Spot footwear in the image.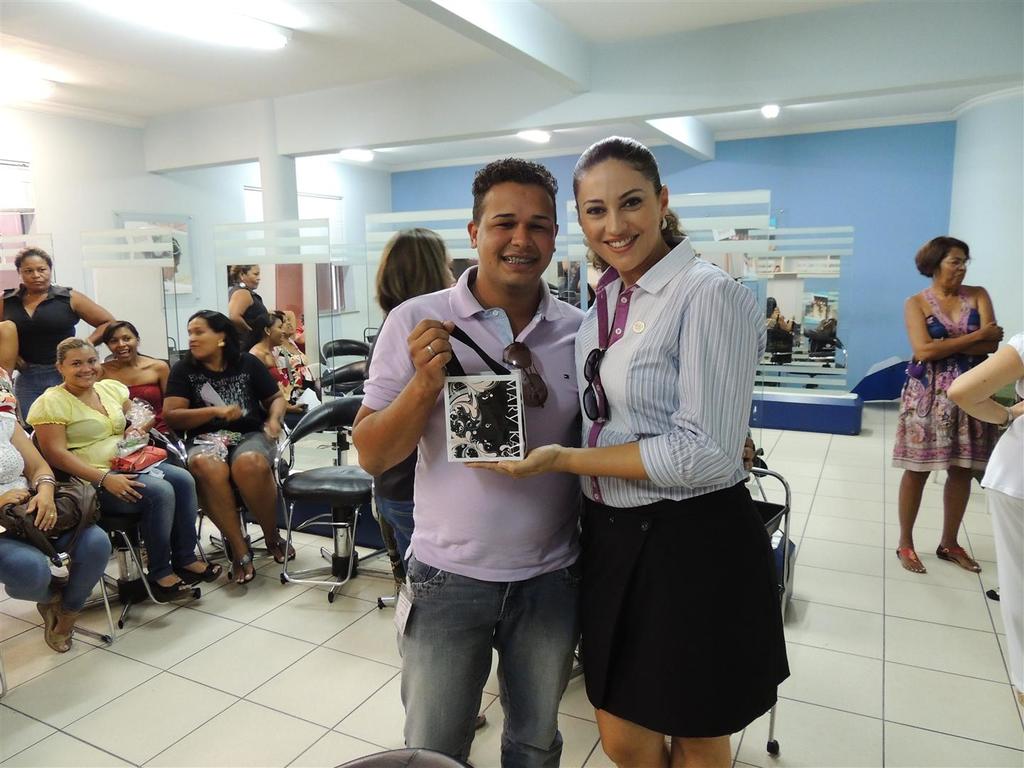
footwear found at x1=474, y1=708, x2=488, y2=735.
